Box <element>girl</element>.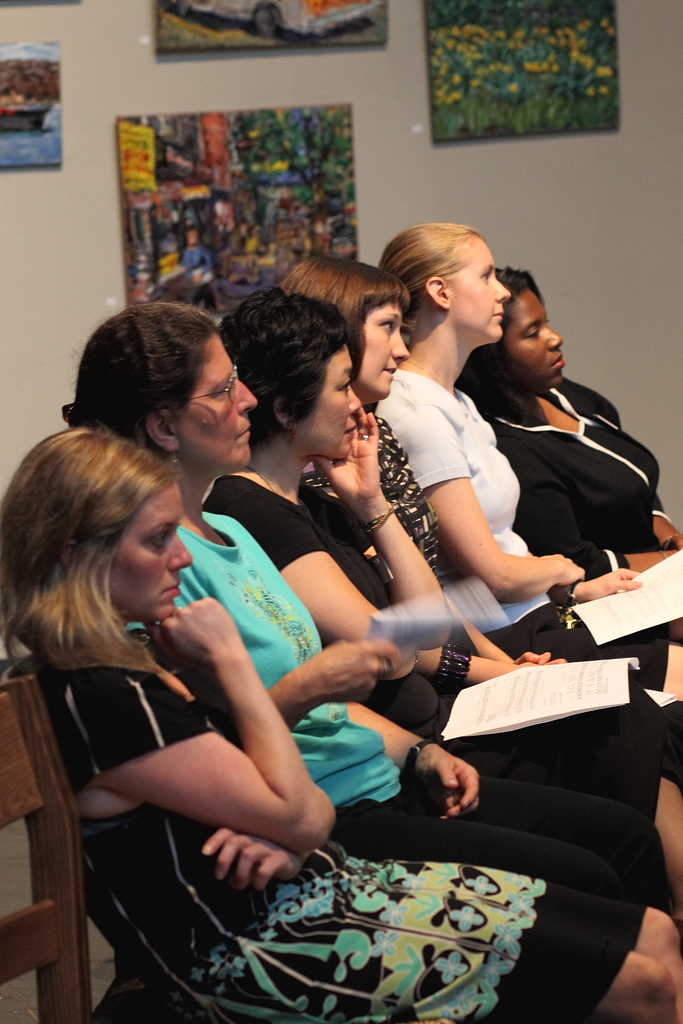
[210,291,681,799].
